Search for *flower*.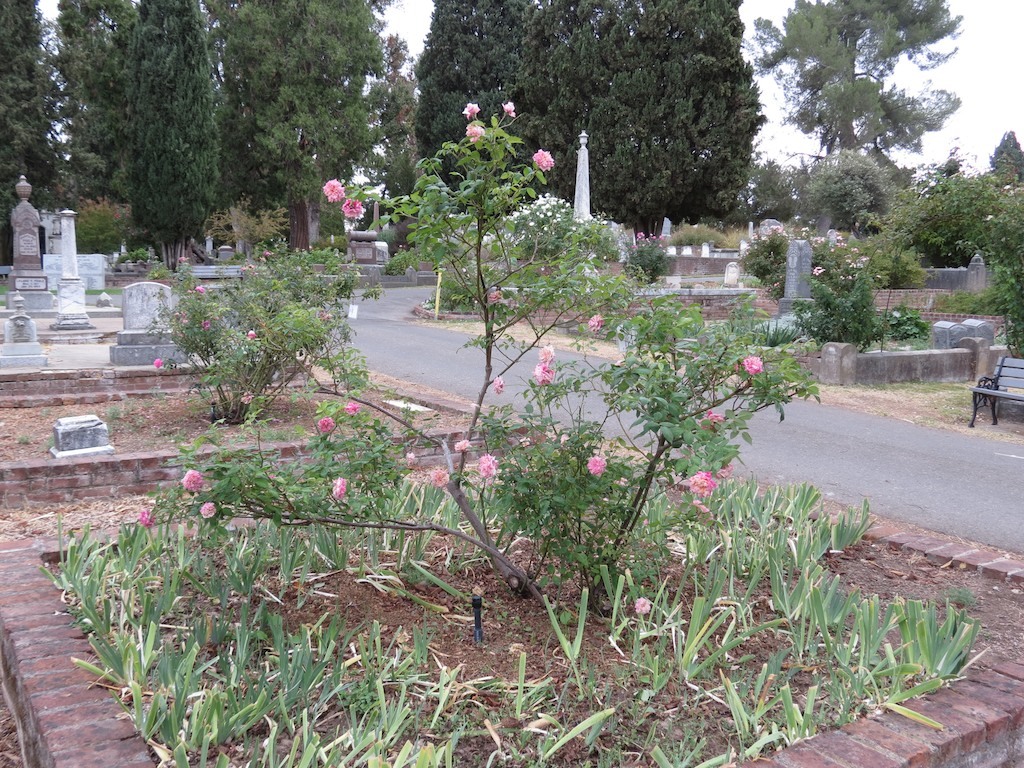
Found at select_region(427, 462, 451, 486).
